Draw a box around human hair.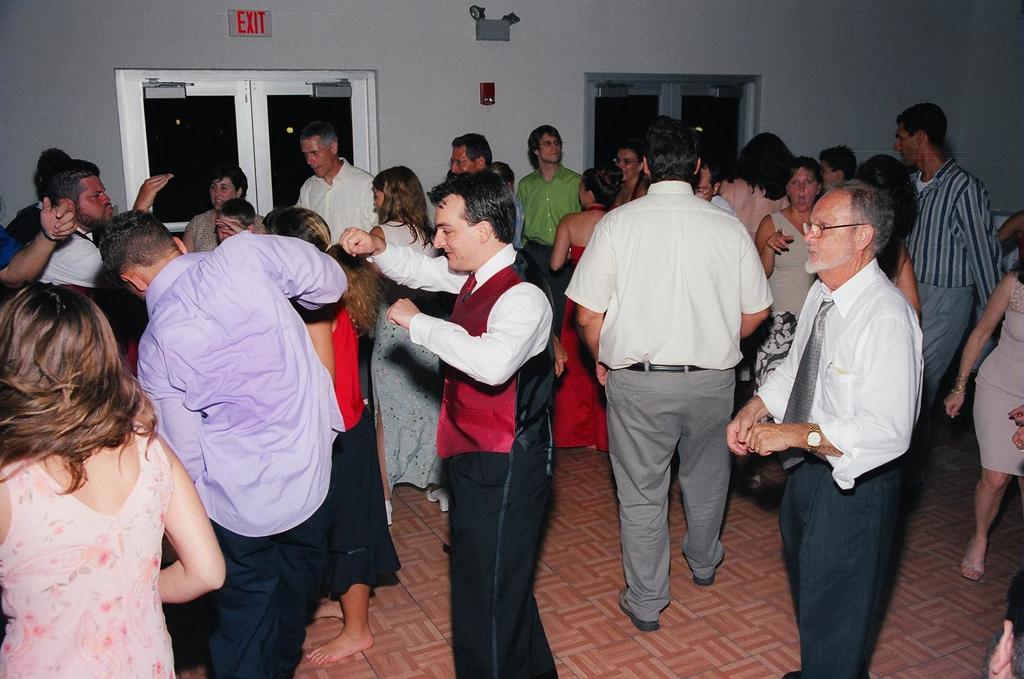
[891, 101, 944, 145].
